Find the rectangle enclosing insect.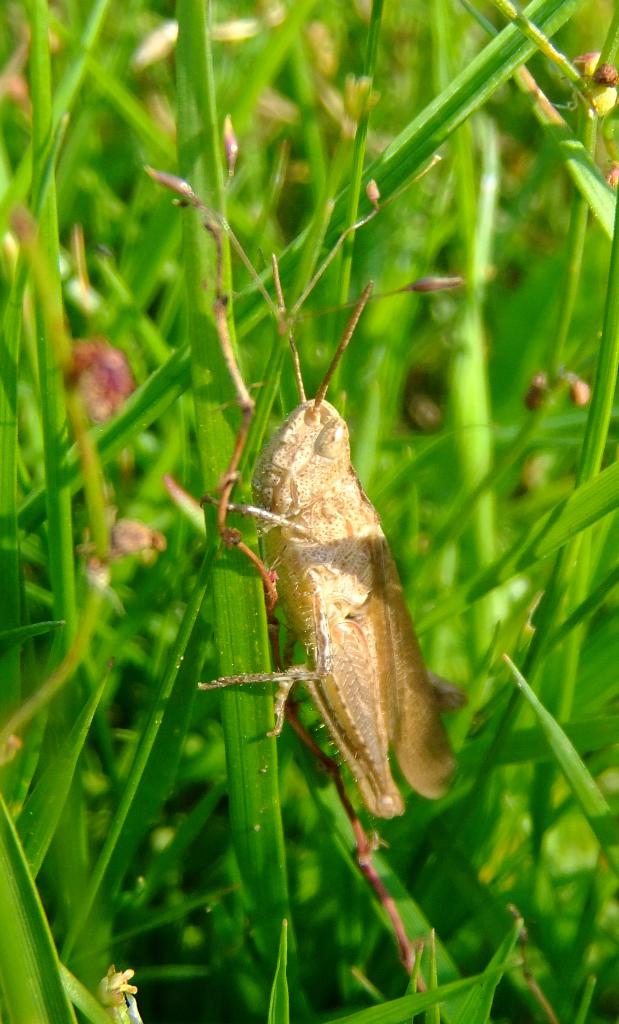
region(193, 252, 472, 820).
